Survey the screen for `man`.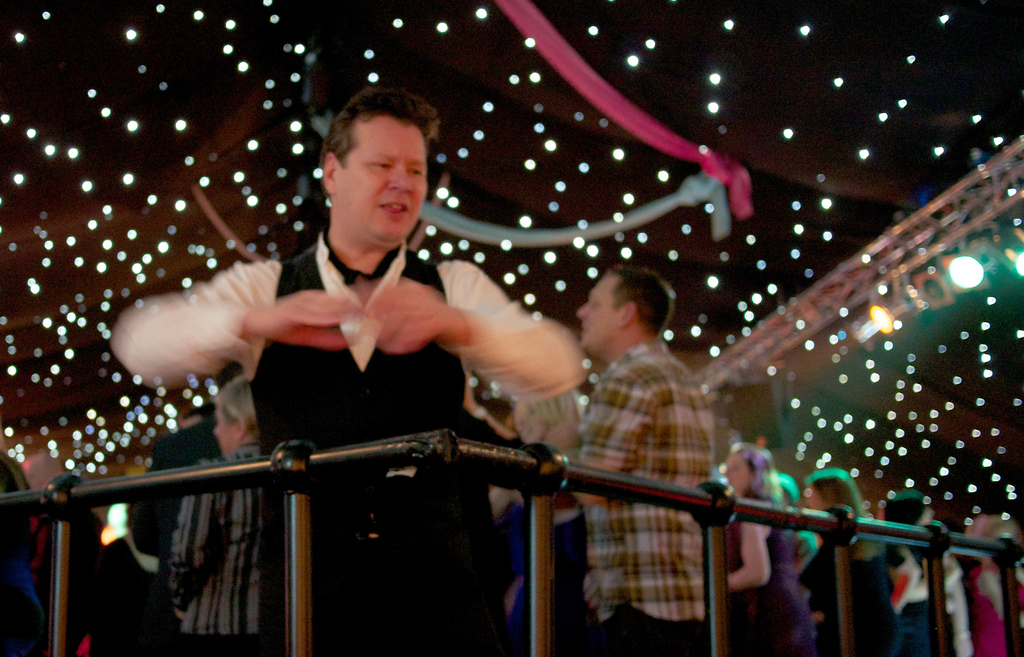
Survey found: left=111, top=109, right=611, bottom=608.
